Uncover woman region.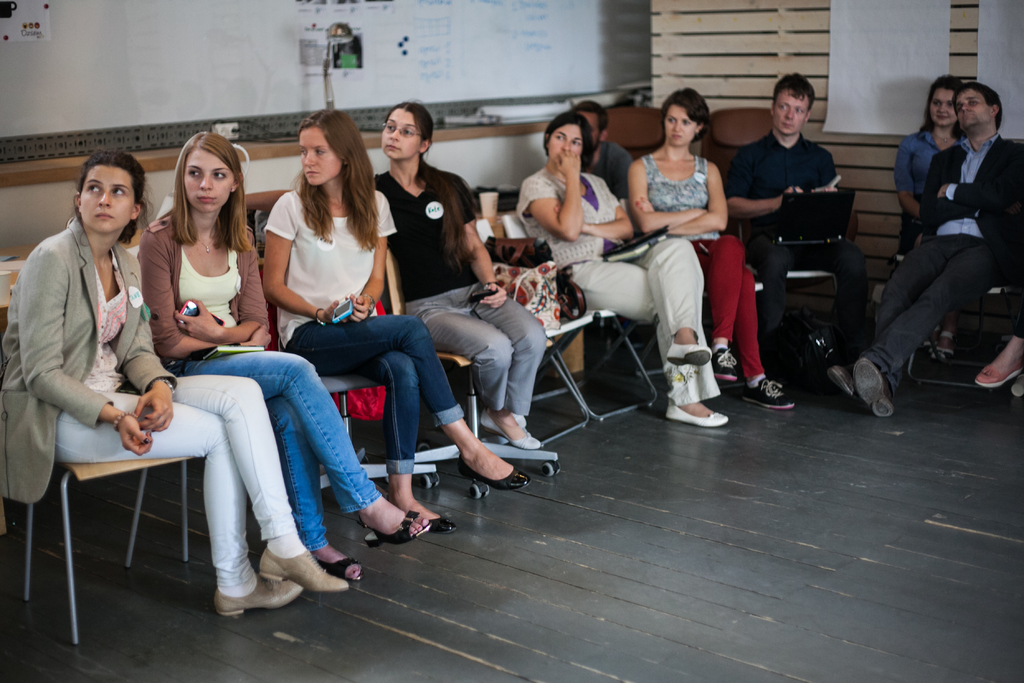
Uncovered: 0, 152, 351, 613.
